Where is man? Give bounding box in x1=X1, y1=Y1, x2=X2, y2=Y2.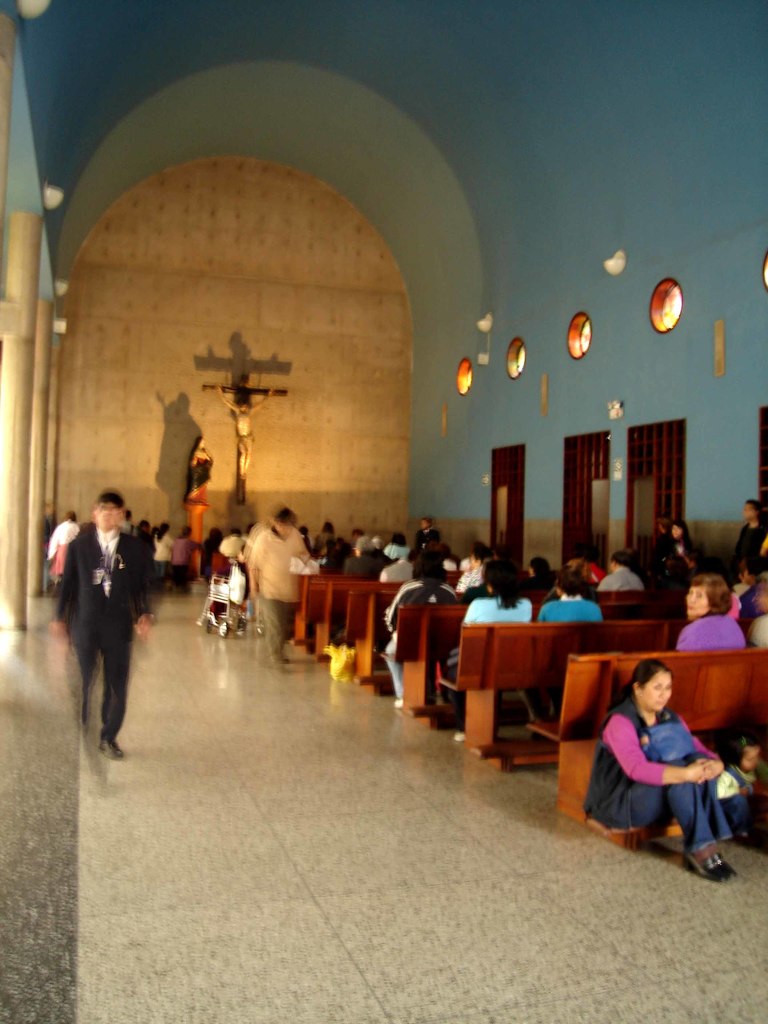
x1=242, y1=500, x2=312, y2=677.
